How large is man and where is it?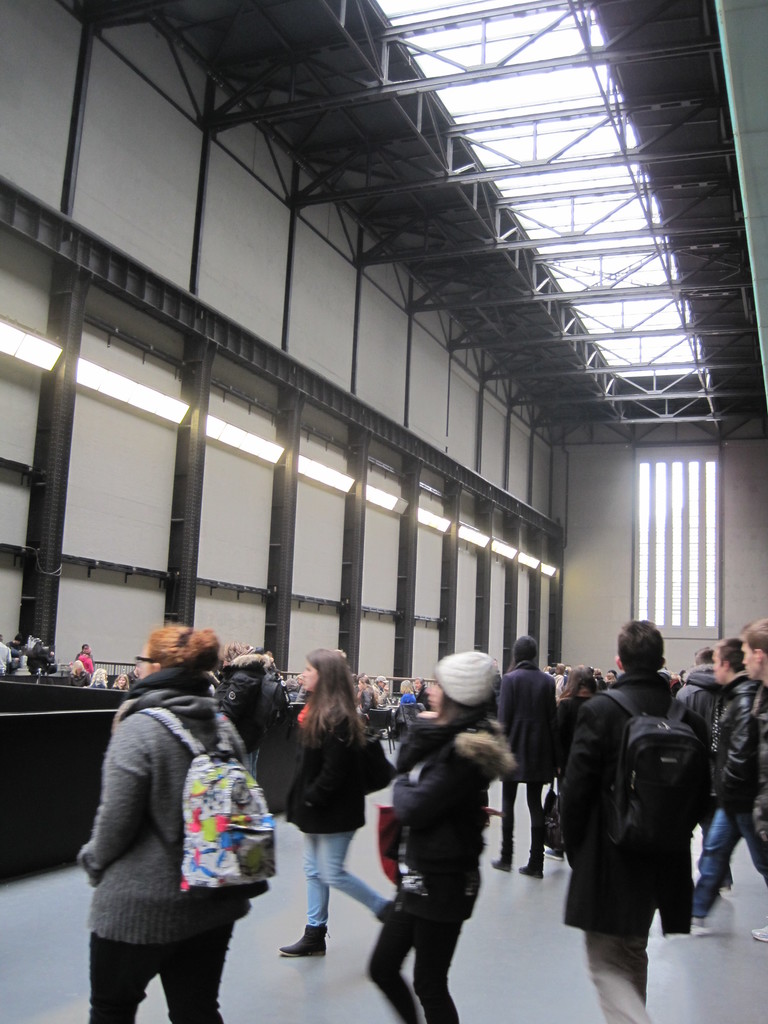
Bounding box: {"left": 554, "top": 612, "right": 710, "bottom": 1023}.
